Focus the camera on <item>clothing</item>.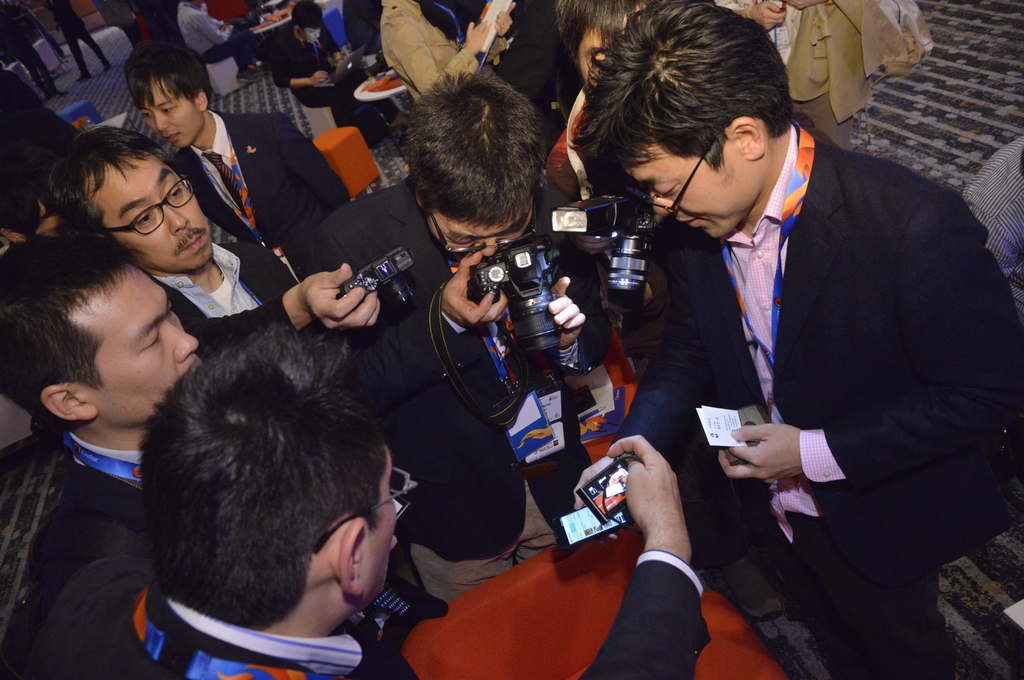
Focus region: (307, 177, 523, 562).
